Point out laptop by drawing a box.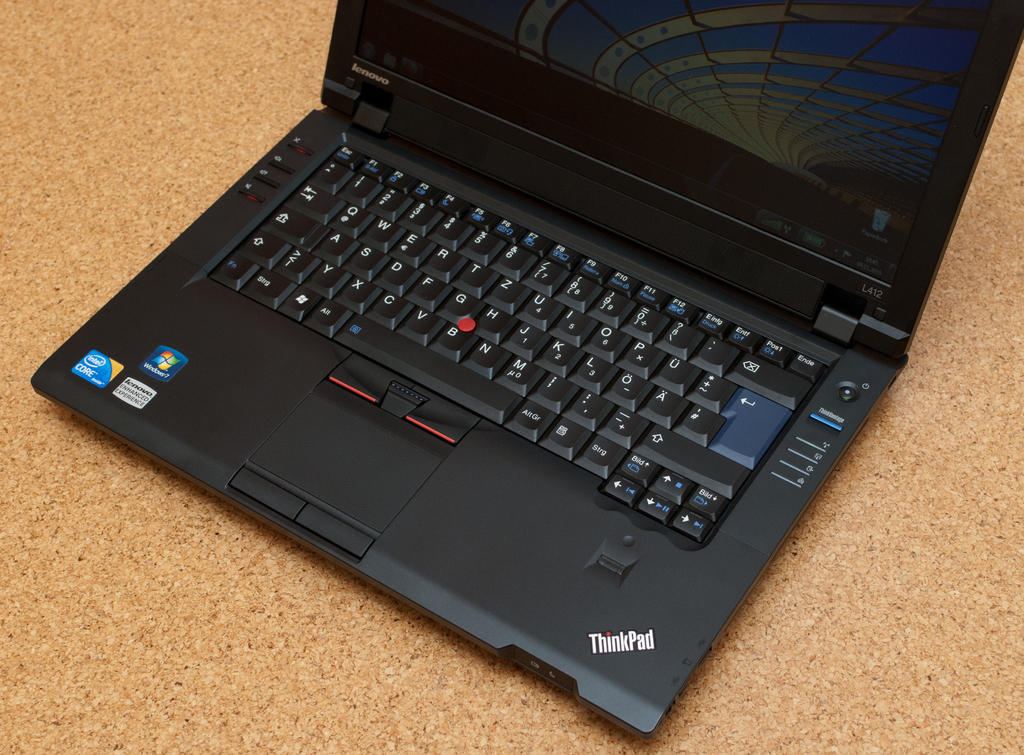
{"x1": 28, "y1": 0, "x2": 1023, "y2": 734}.
